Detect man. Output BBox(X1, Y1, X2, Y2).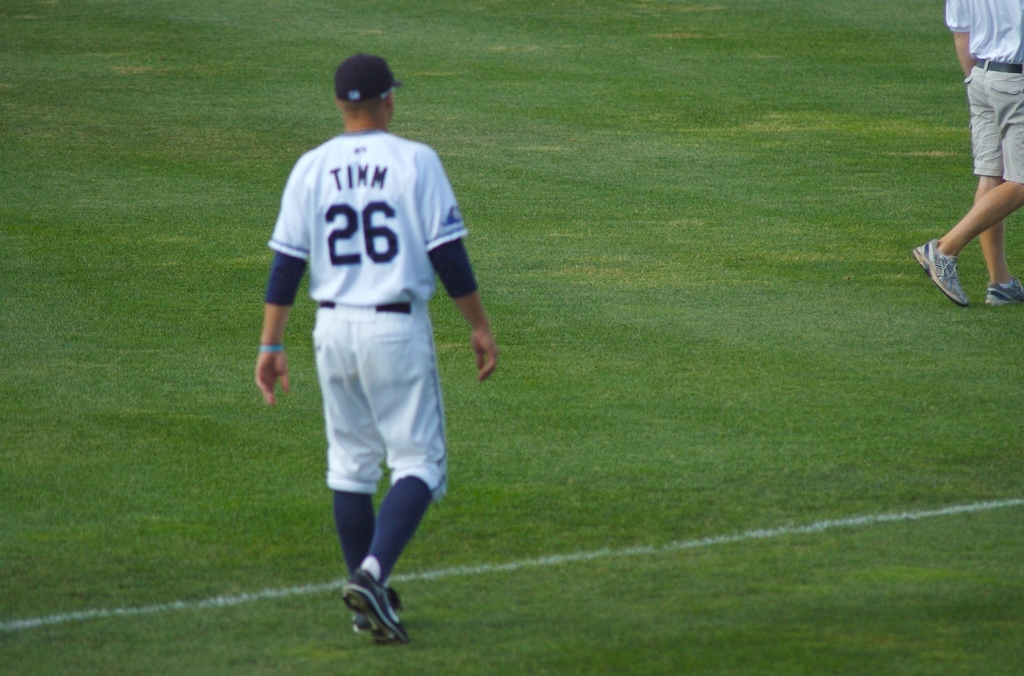
BBox(913, 0, 1023, 311).
